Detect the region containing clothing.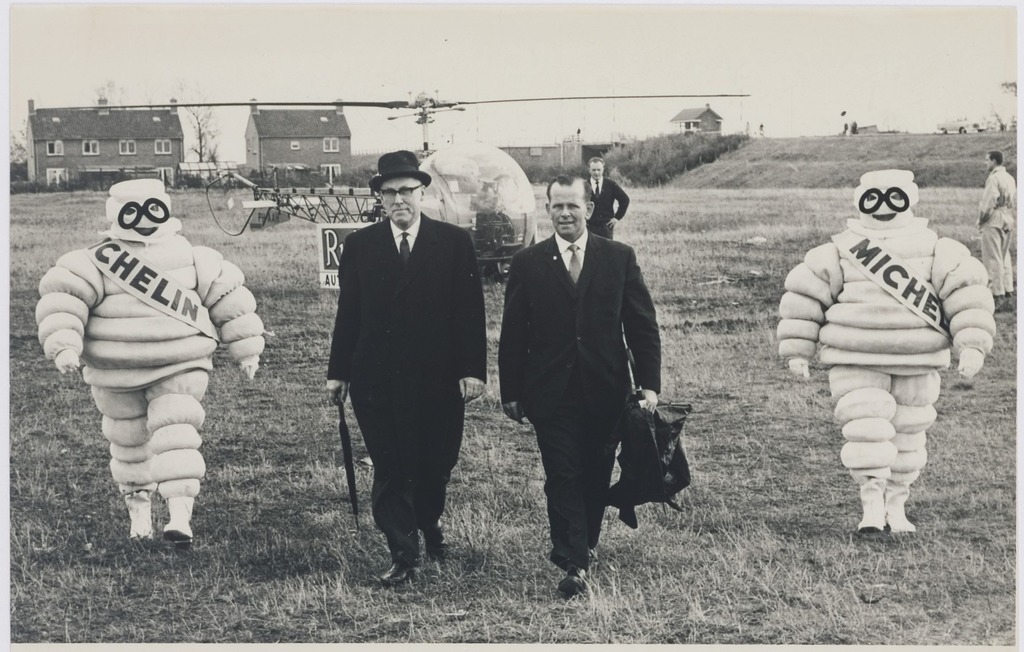
select_region(324, 211, 490, 549).
